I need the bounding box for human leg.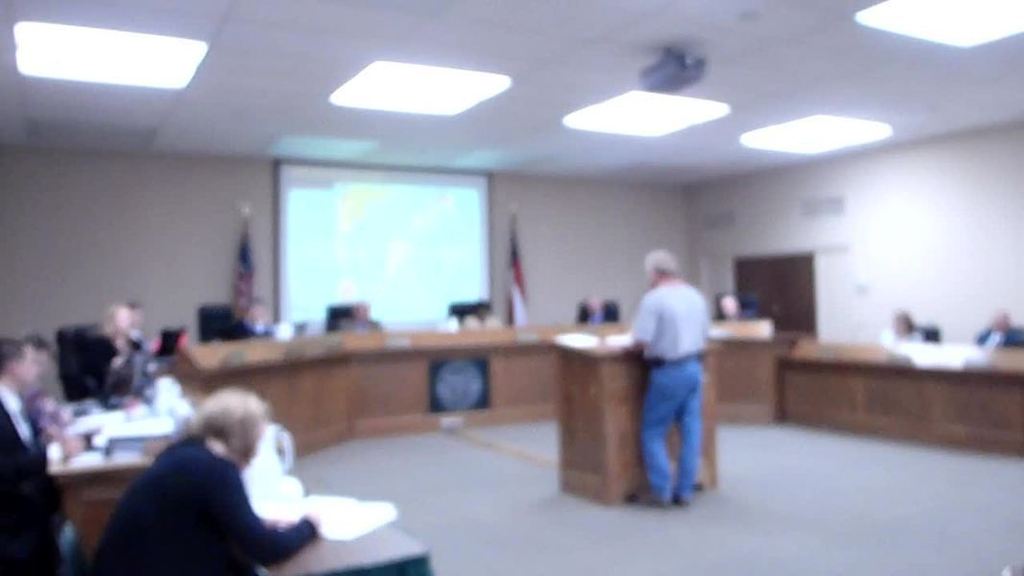
Here it is: crop(622, 362, 696, 505).
